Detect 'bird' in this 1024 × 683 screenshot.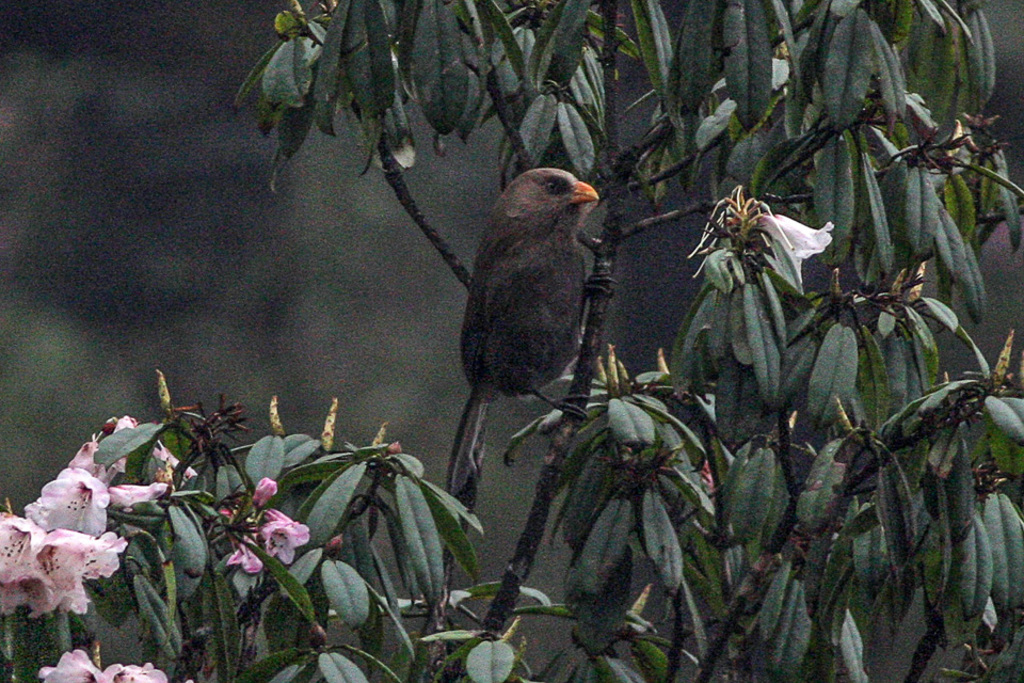
Detection: Rect(439, 165, 599, 563).
